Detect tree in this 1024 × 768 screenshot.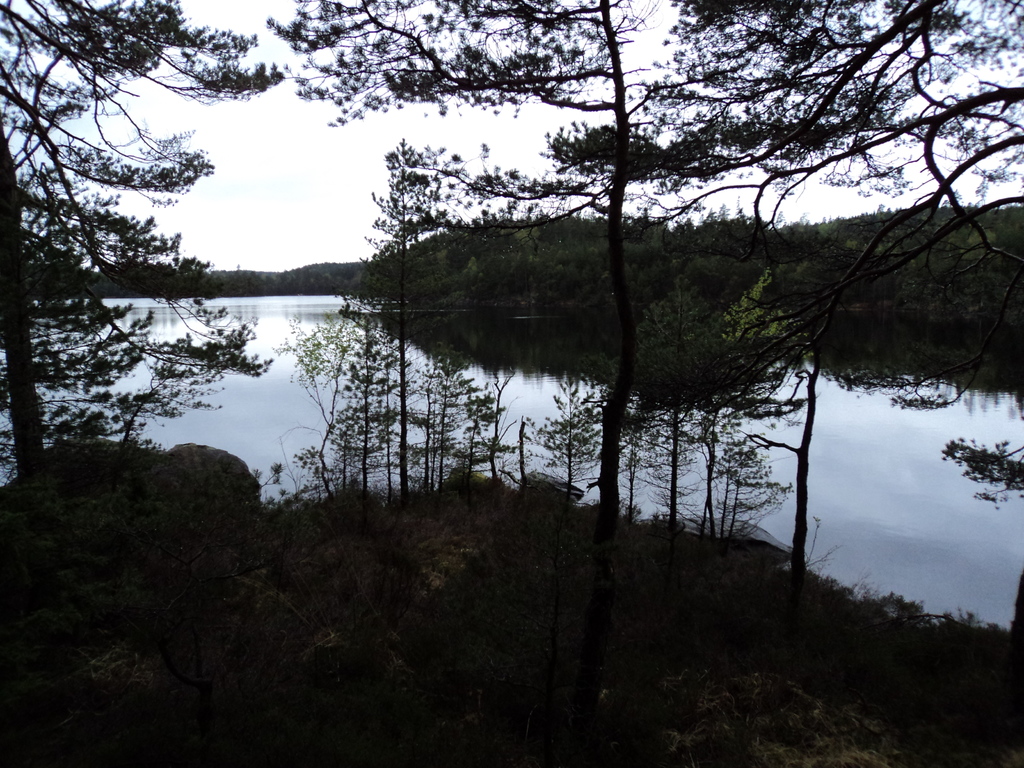
Detection: BBox(261, 0, 679, 516).
